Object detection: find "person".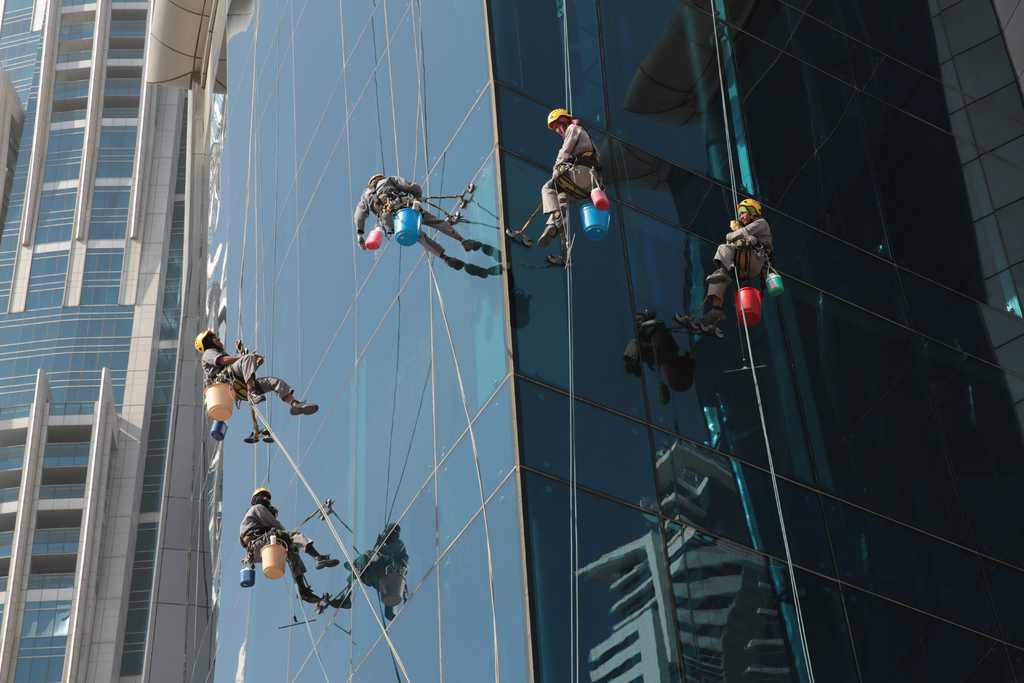
bbox=(240, 486, 339, 604).
